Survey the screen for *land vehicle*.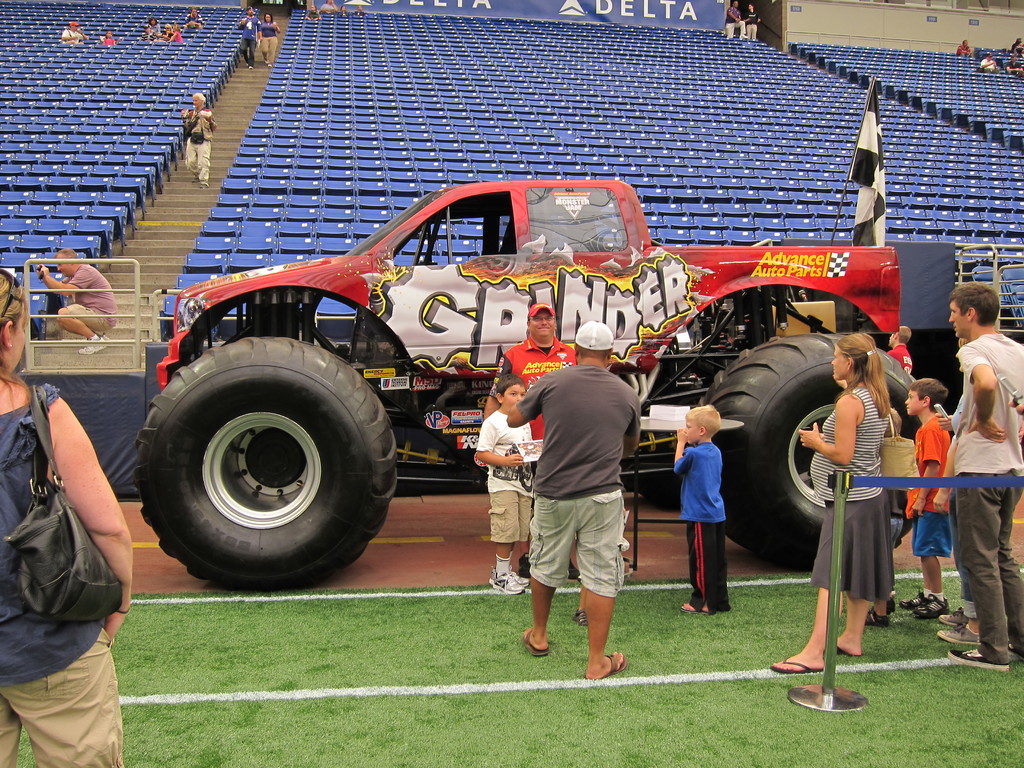
Survey found: [x1=111, y1=76, x2=969, y2=620].
